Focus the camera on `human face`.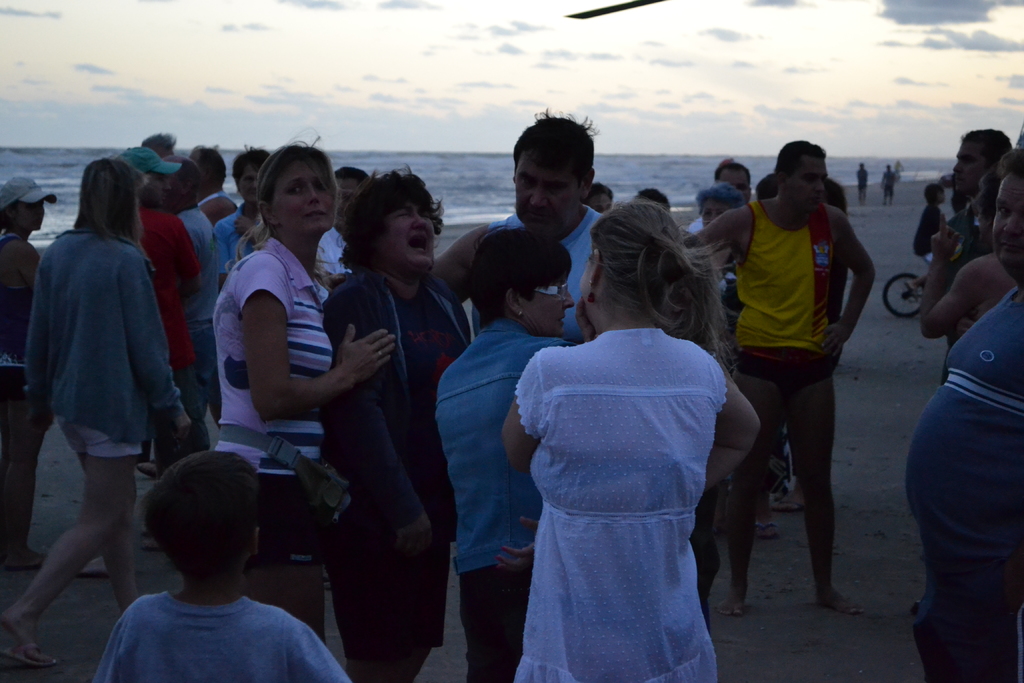
Focus region: bbox=(18, 197, 49, 231).
